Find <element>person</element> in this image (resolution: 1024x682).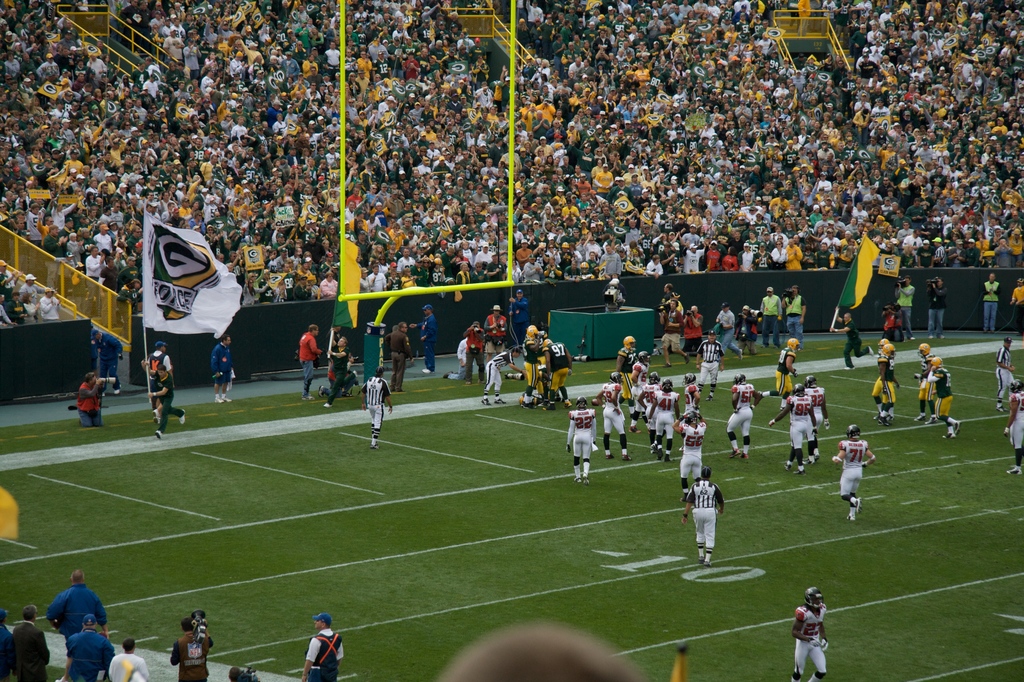
<bbox>529, 0, 543, 26</bbox>.
